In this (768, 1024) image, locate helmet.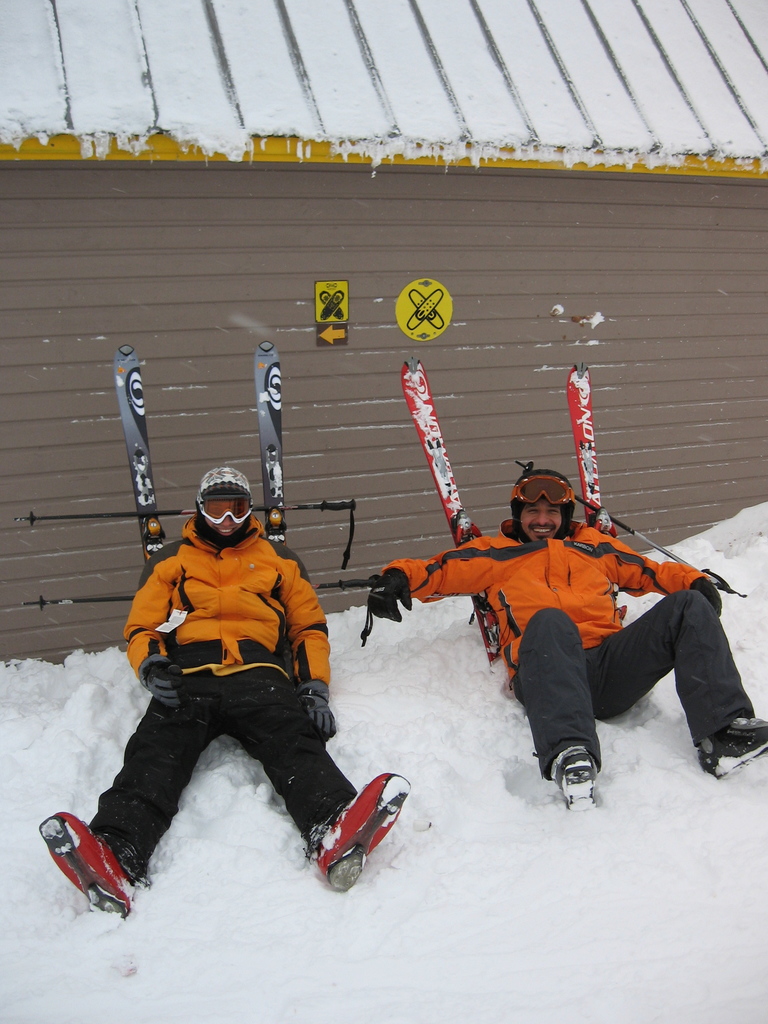
Bounding box: {"x1": 181, "y1": 474, "x2": 259, "y2": 547}.
